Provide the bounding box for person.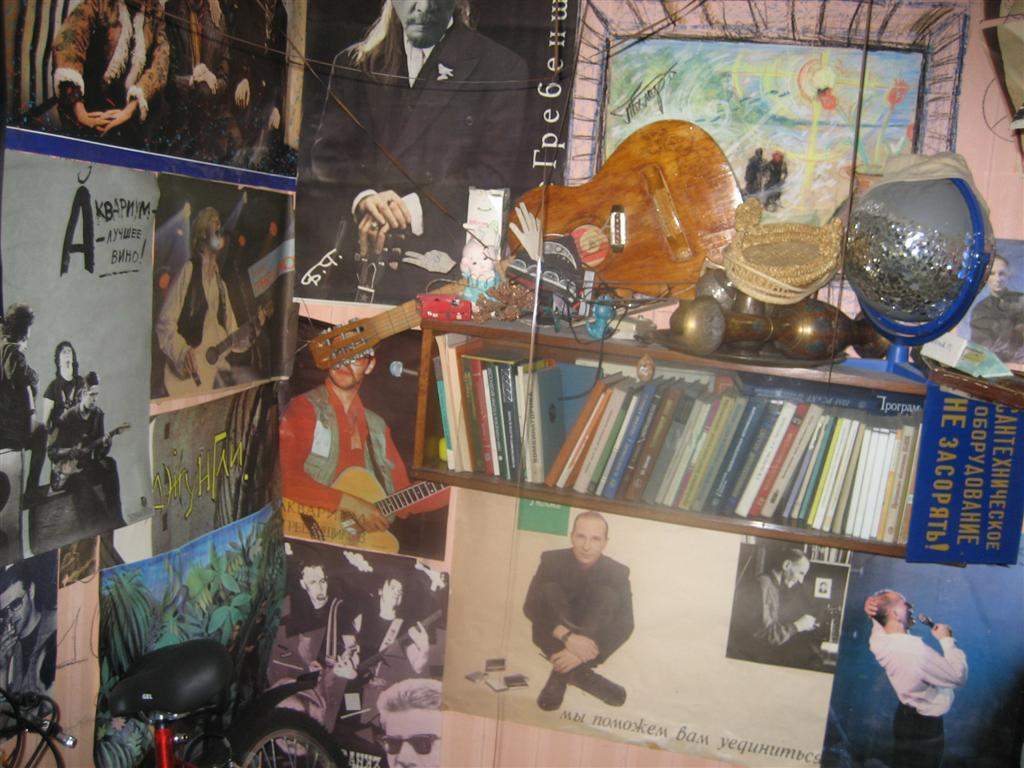
(left=46, top=369, right=142, bottom=535).
